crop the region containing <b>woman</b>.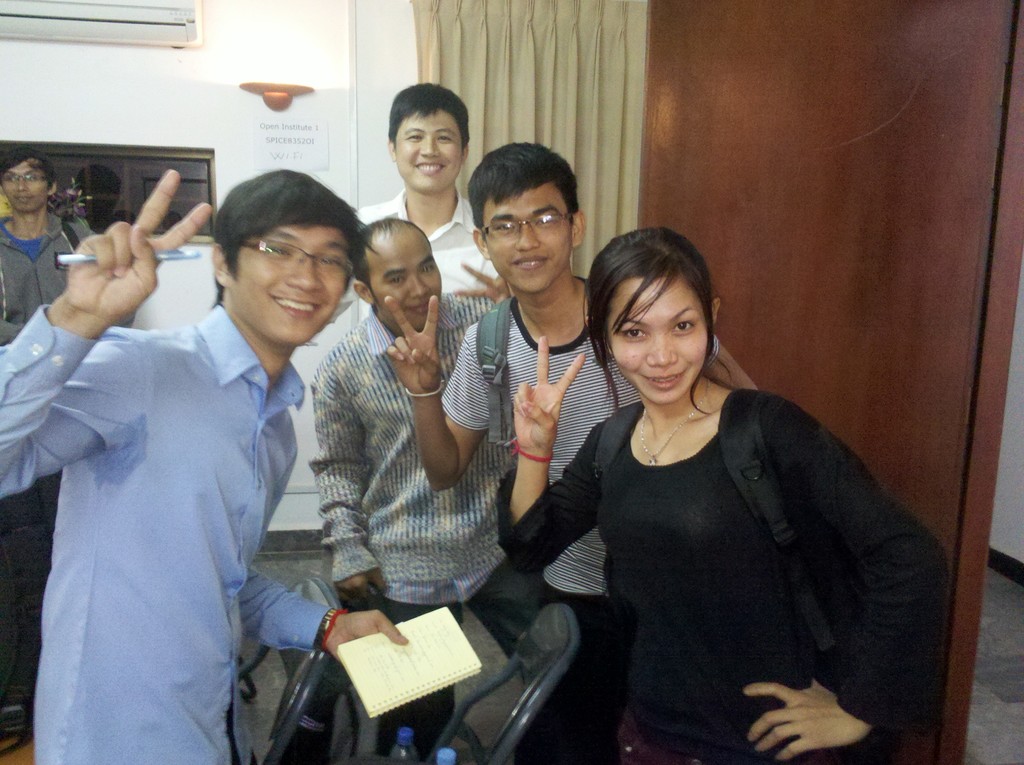
Crop region: box=[535, 225, 920, 754].
